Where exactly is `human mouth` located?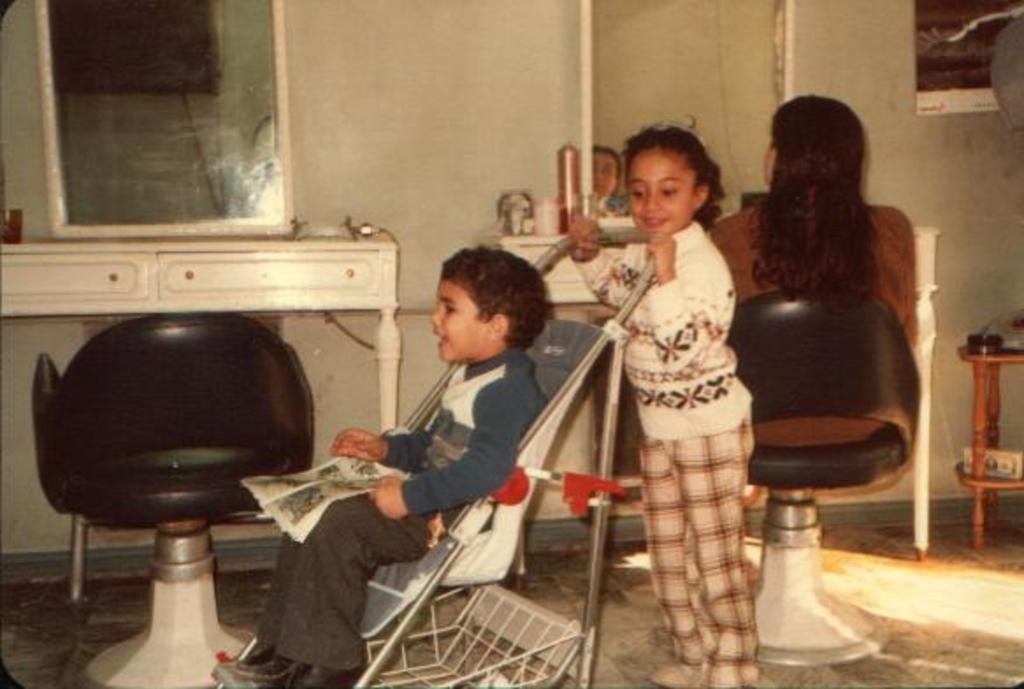
Its bounding box is <region>427, 327, 453, 353</region>.
